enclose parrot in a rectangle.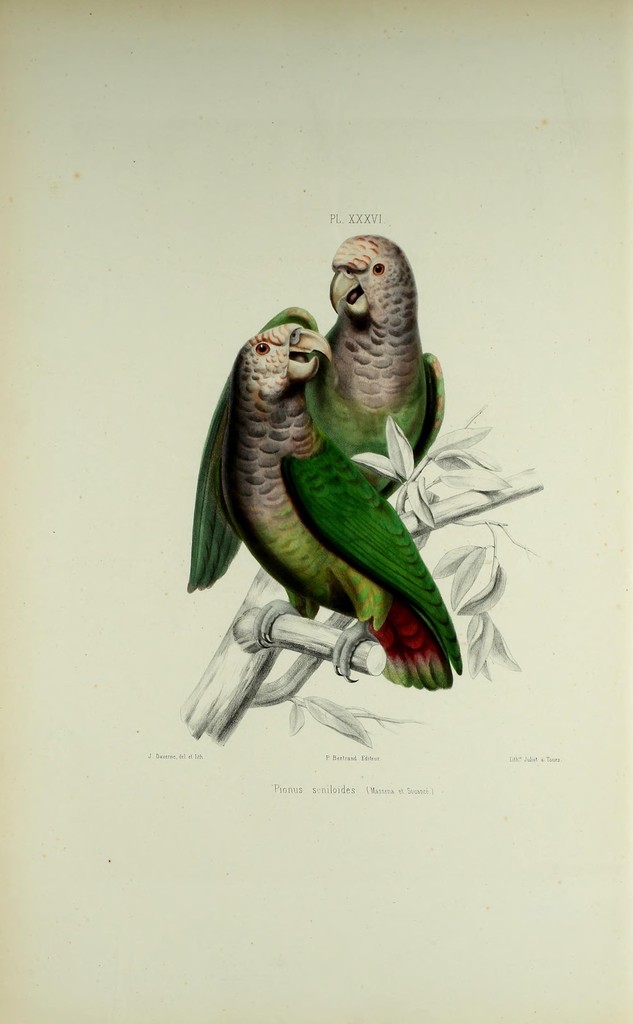
BBox(307, 230, 452, 498).
